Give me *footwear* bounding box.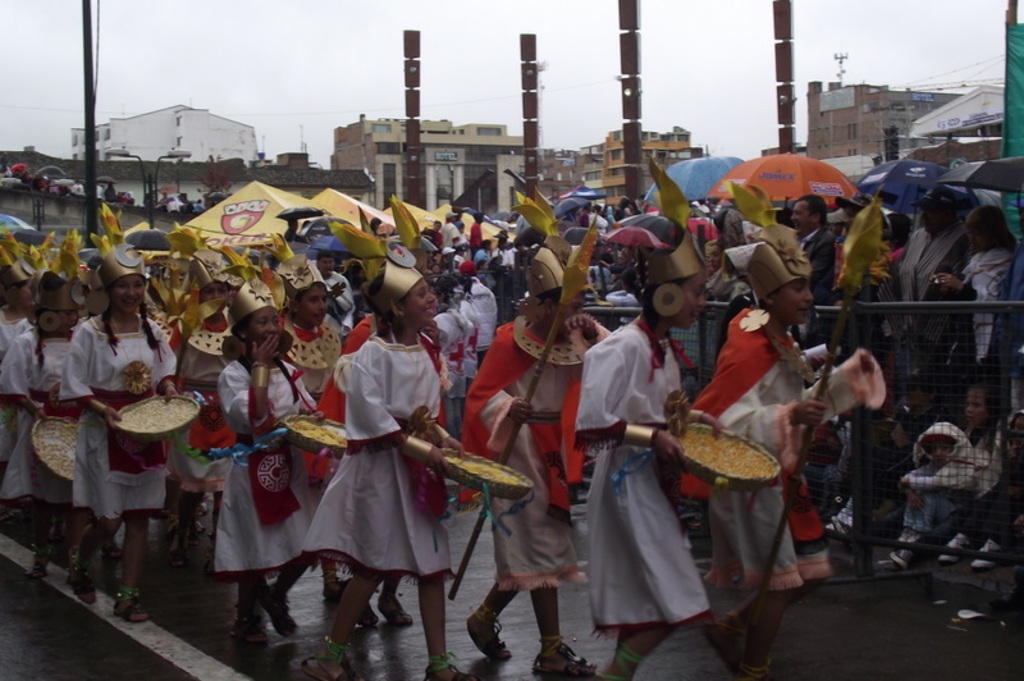
<region>827, 511, 861, 549</region>.
